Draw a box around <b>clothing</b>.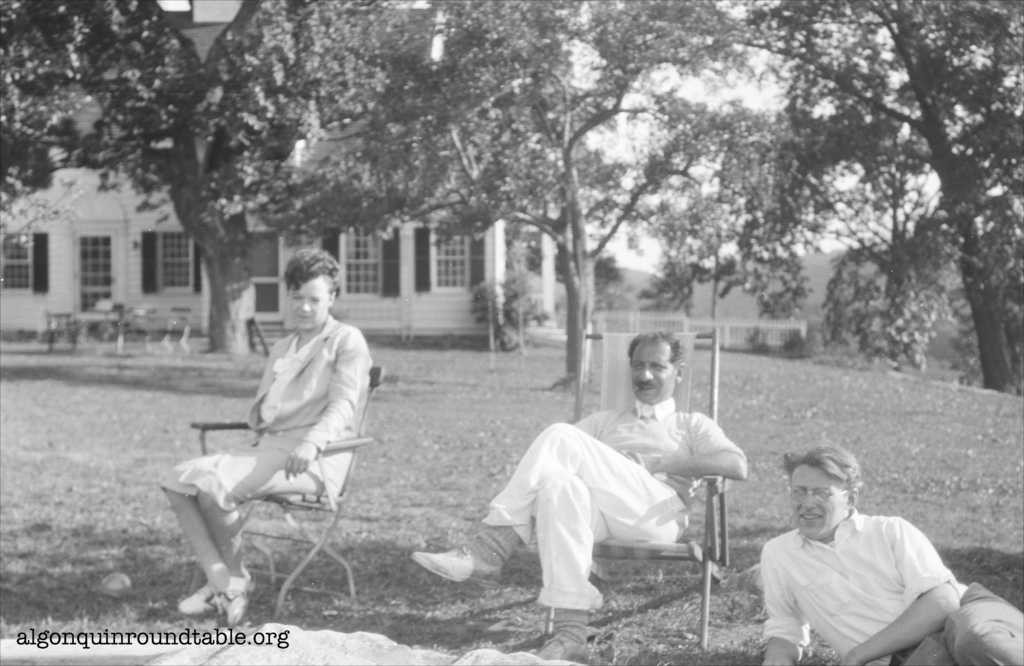
[left=148, top=315, right=365, bottom=509].
